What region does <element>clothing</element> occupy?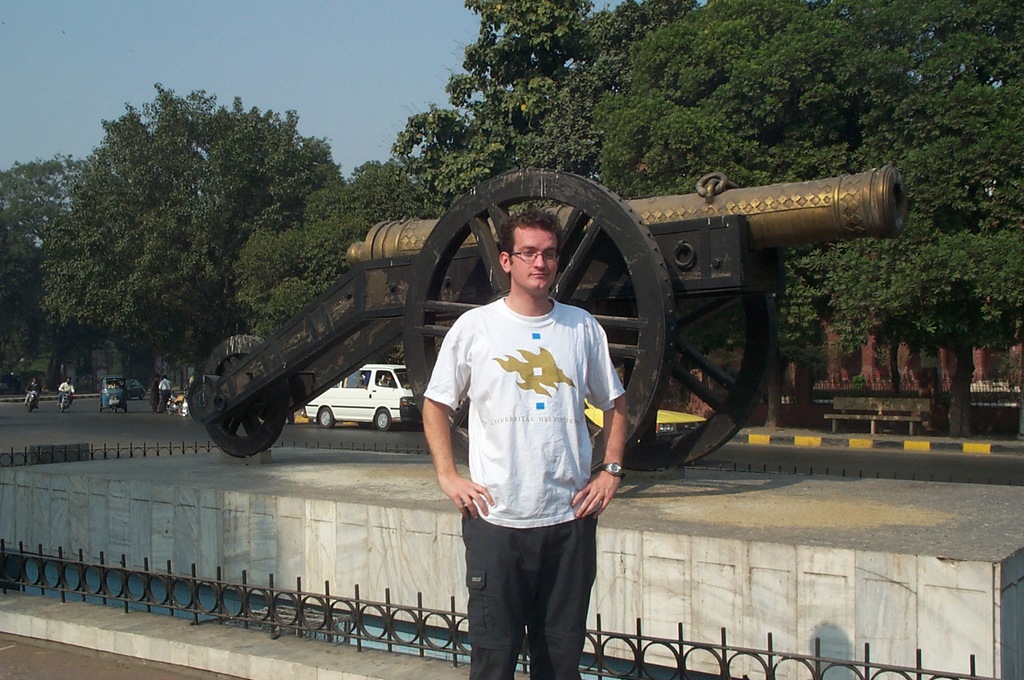
left=149, top=381, right=163, bottom=411.
